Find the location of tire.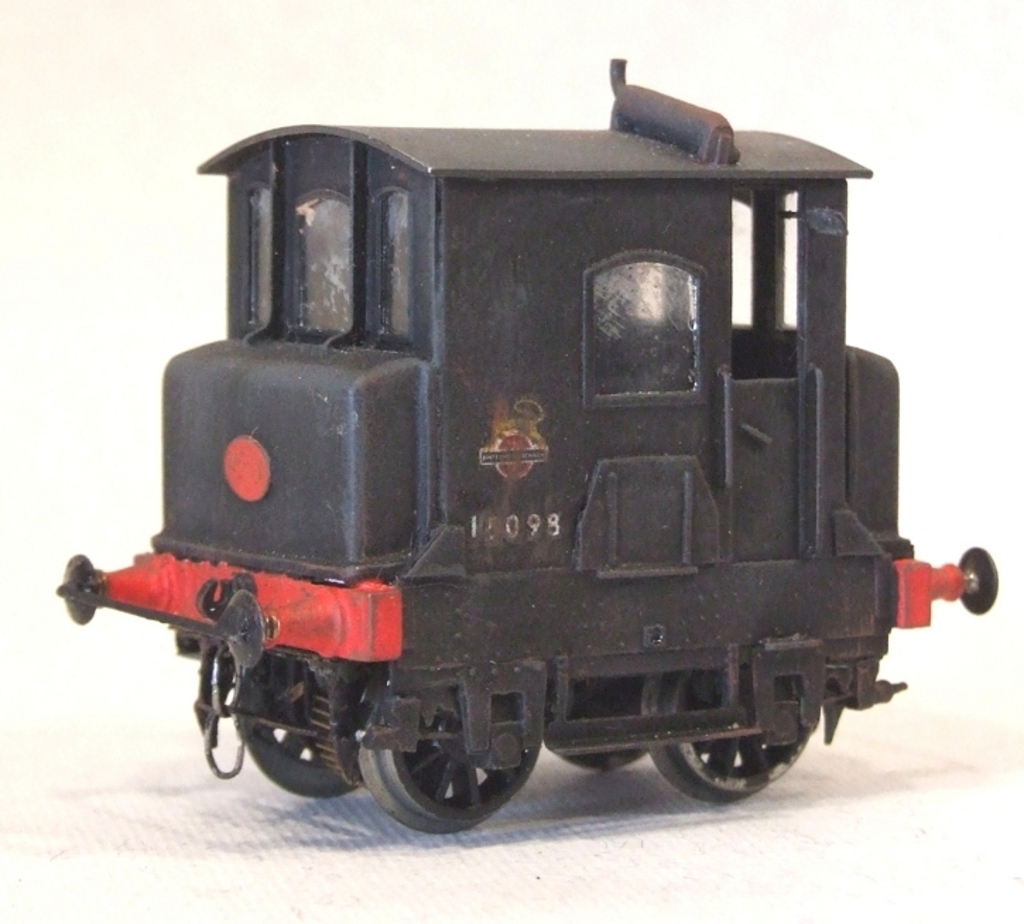
Location: Rect(362, 671, 565, 834).
